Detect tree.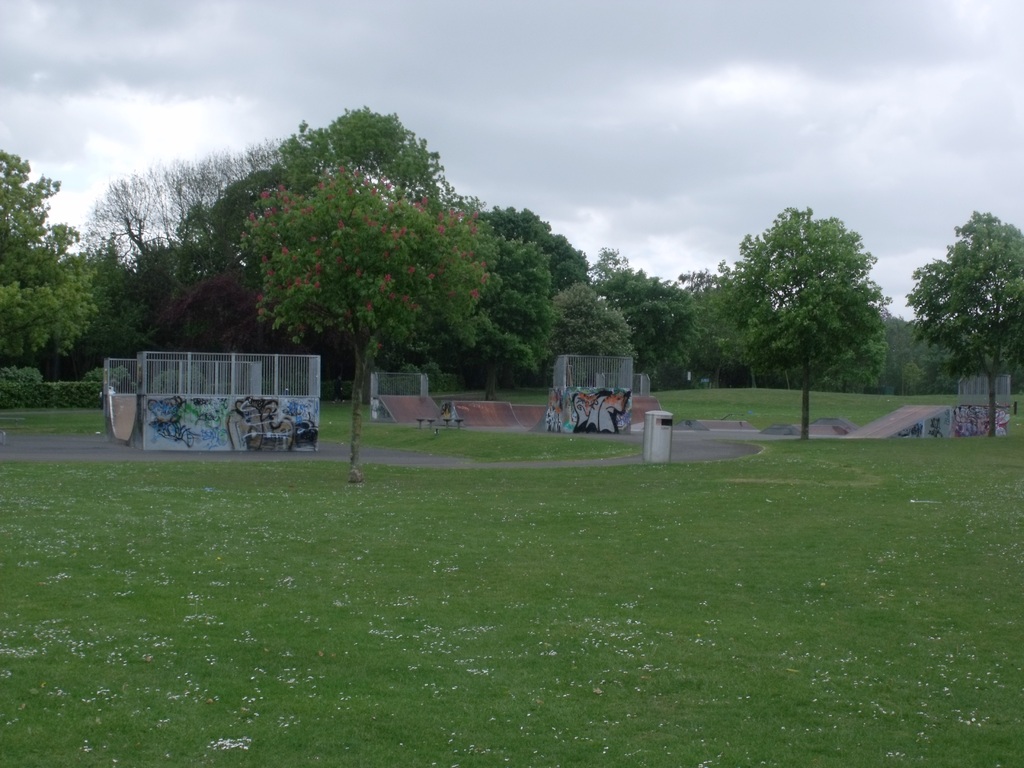
Detected at Rect(547, 266, 628, 387).
